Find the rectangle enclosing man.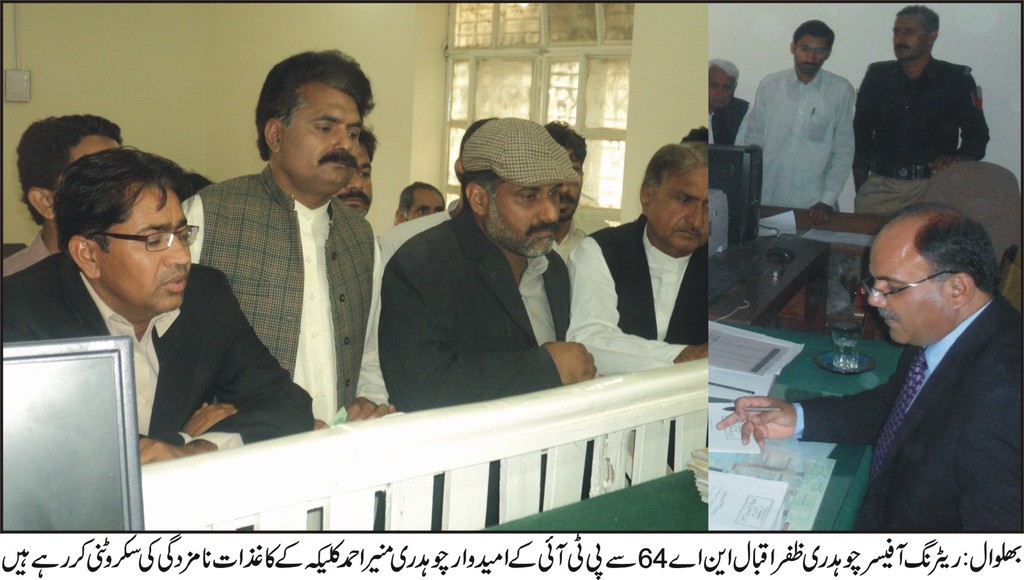
rect(333, 125, 380, 216).
